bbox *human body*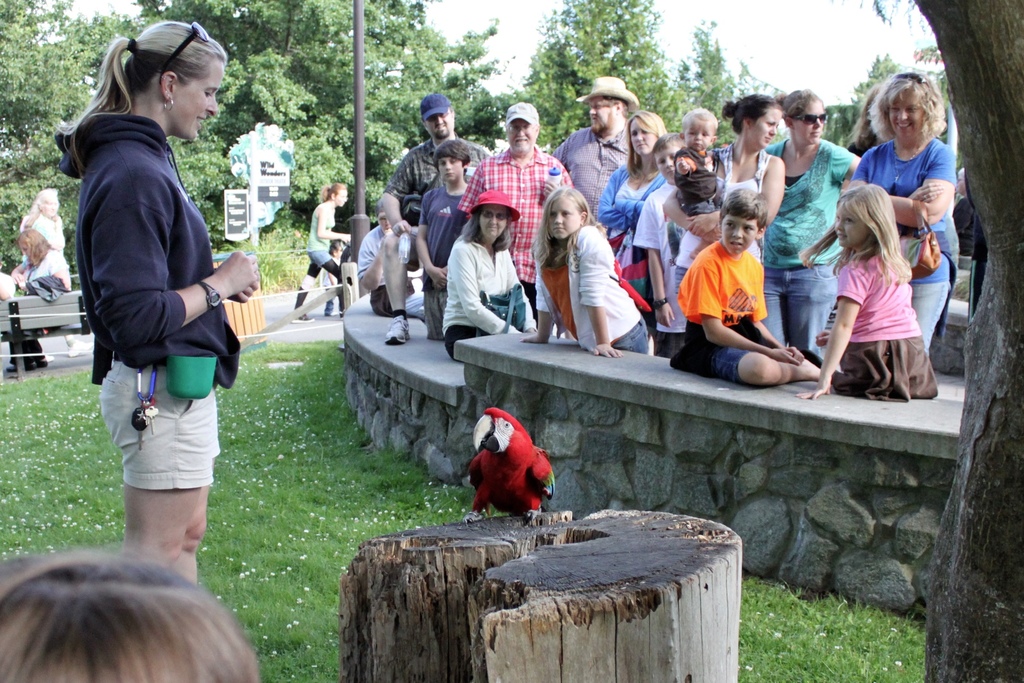
pyautogui.locateOnScreen(600, 143, 661, 233)
